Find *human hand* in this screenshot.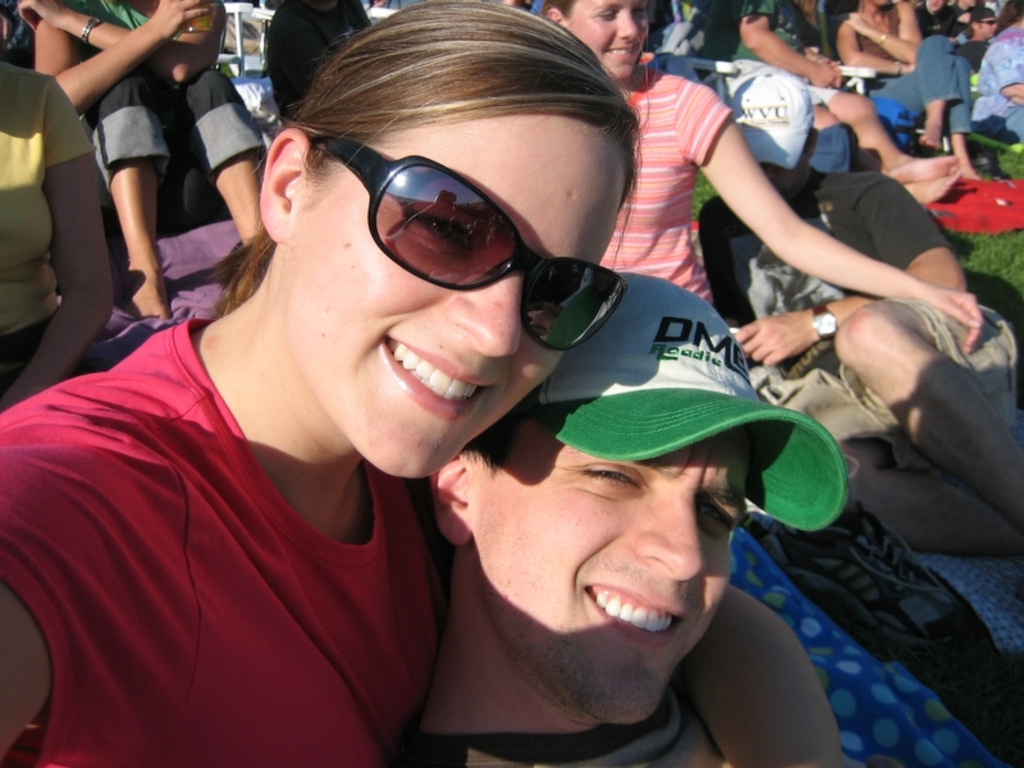
The bounding box for *human hand* is bbox=(842, 13, 867, 29).
